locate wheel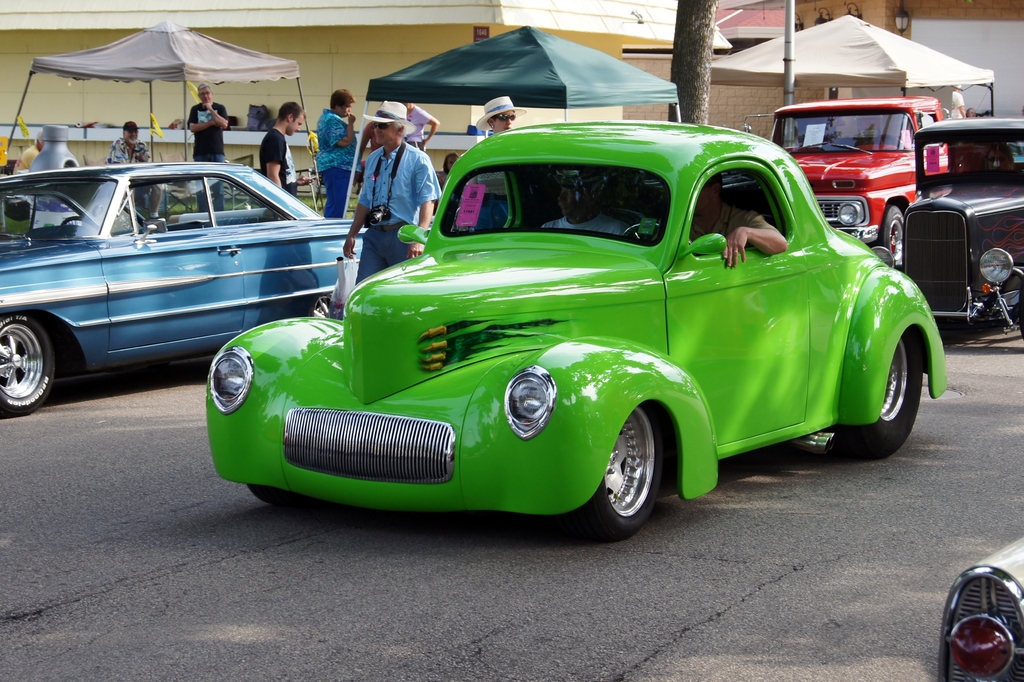
detection(593, 414, 671, 532)
